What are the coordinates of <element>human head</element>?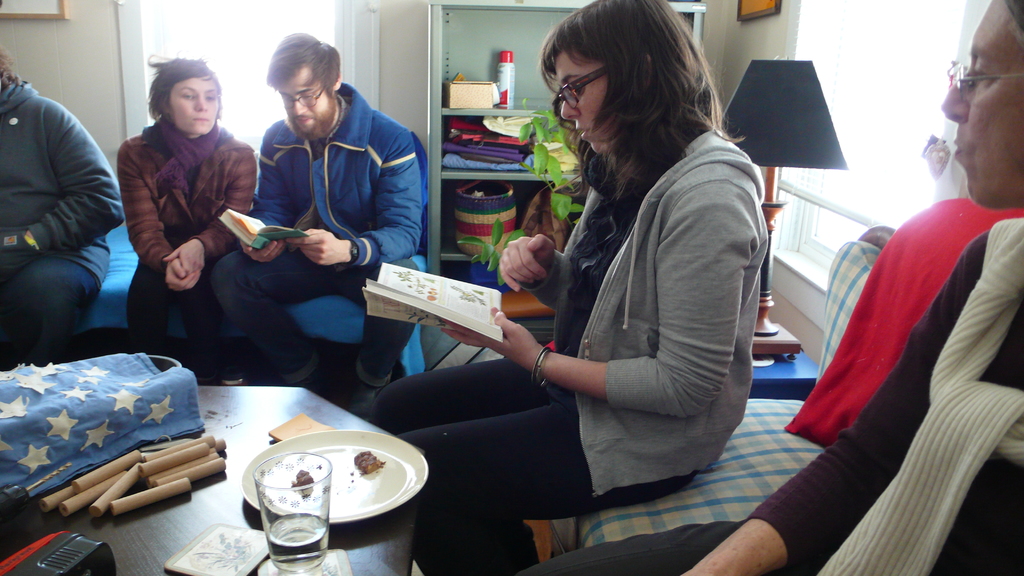
left=153, top=56, right=220, bottom=136.
